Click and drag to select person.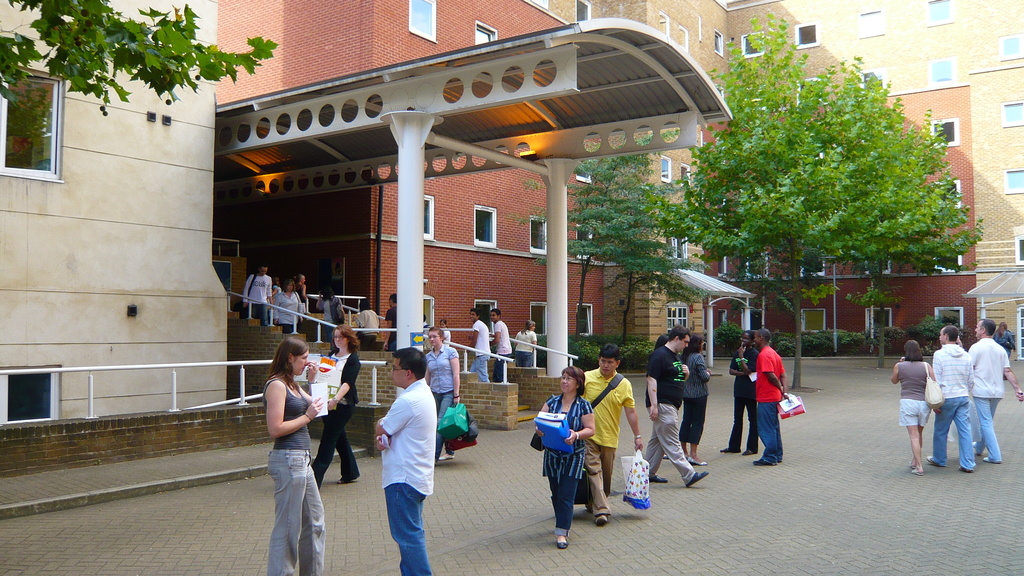
Selection: 746,322,799,469.
